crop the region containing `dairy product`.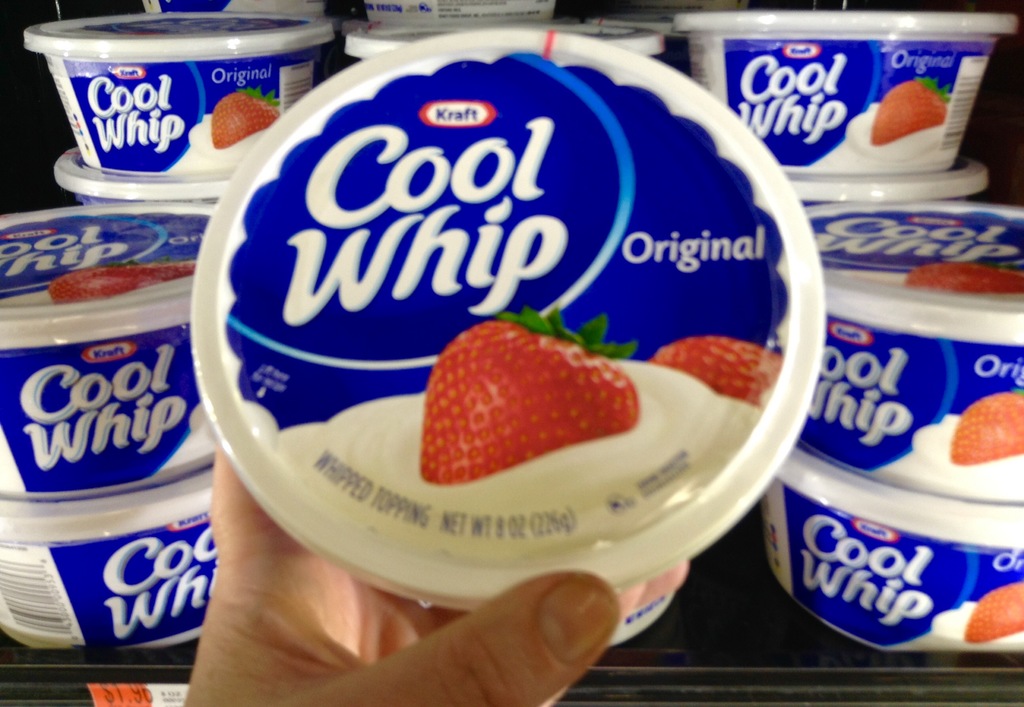
Crop region: box(276, 323, 754, 552).
